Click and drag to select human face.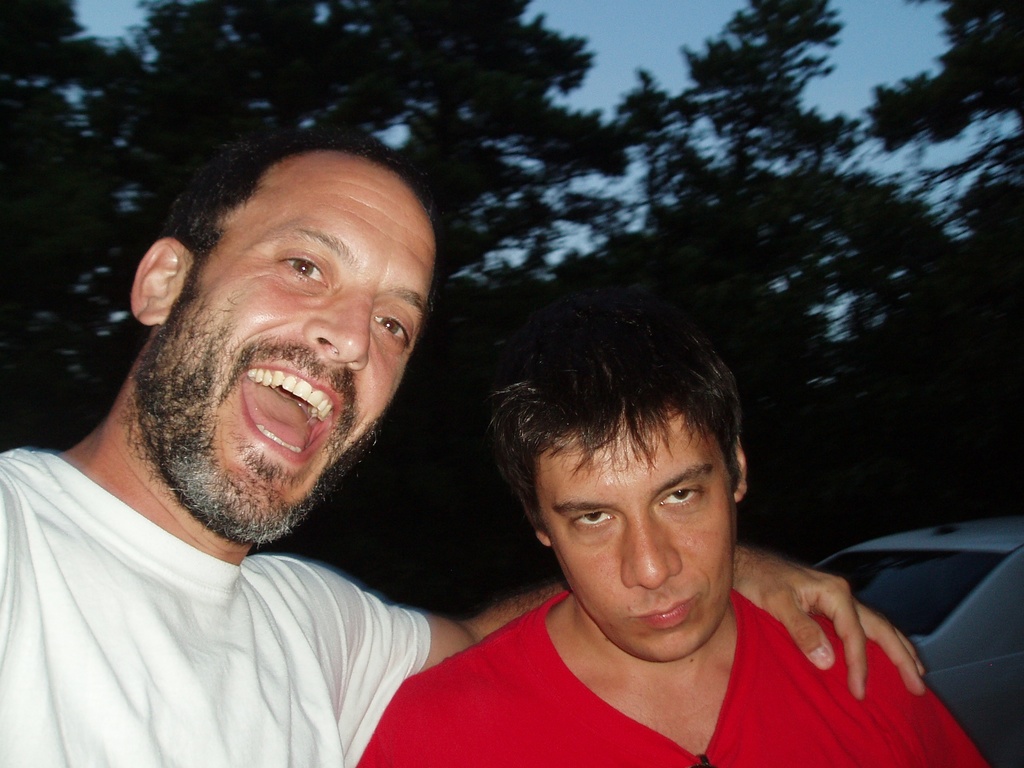
Selection: {"left": 540, "top": 420, "right": 742, "bottom": 660}.
